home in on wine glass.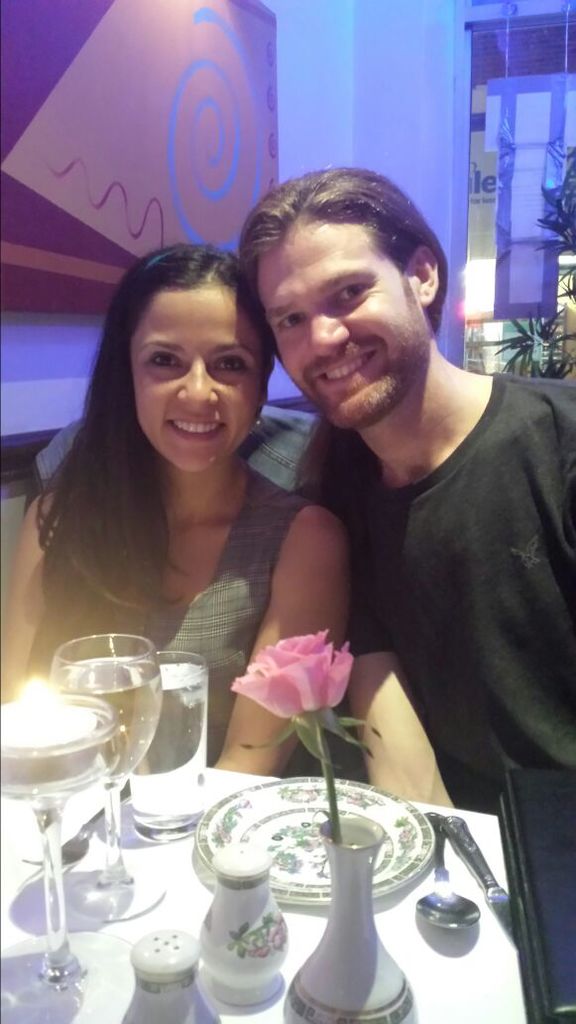
Homed in at region(48, 627, 168, 927).
